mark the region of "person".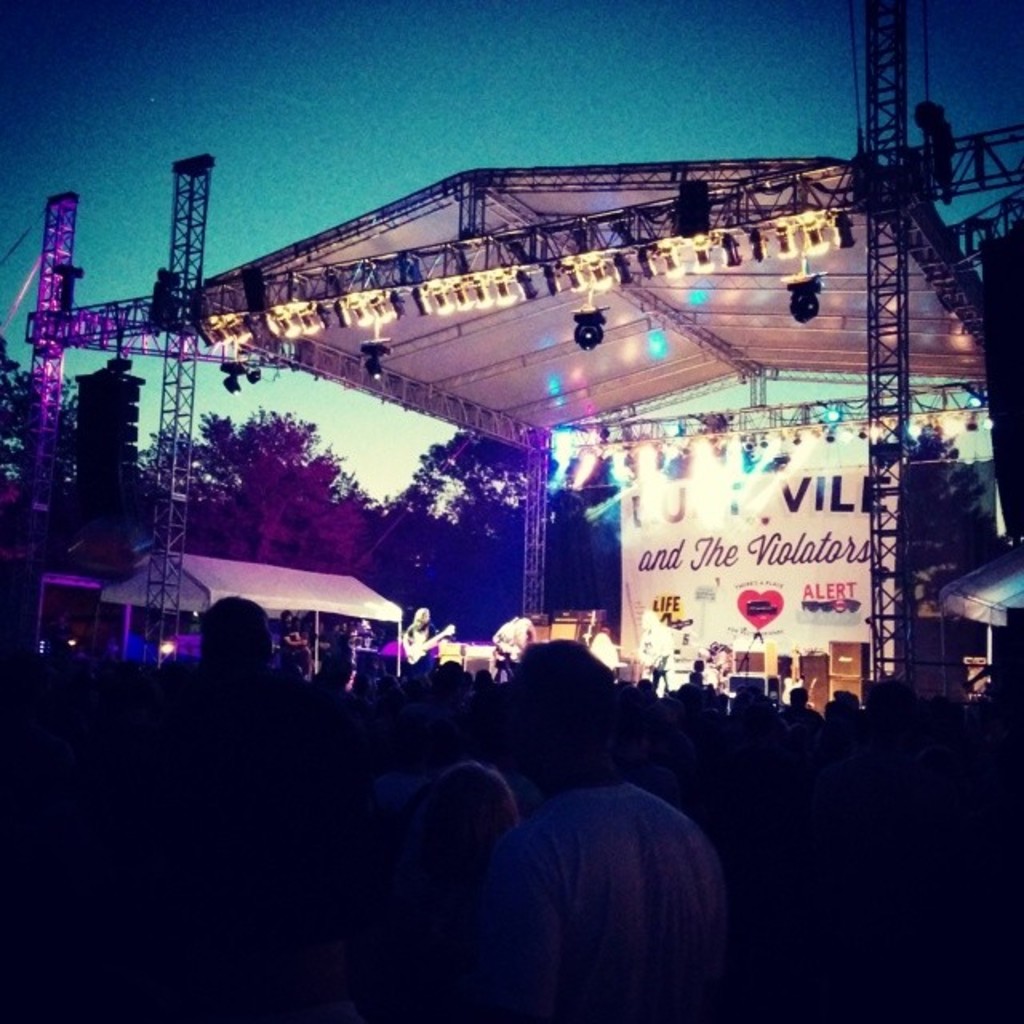
Region: detection(477, 638, 728, 1022).
